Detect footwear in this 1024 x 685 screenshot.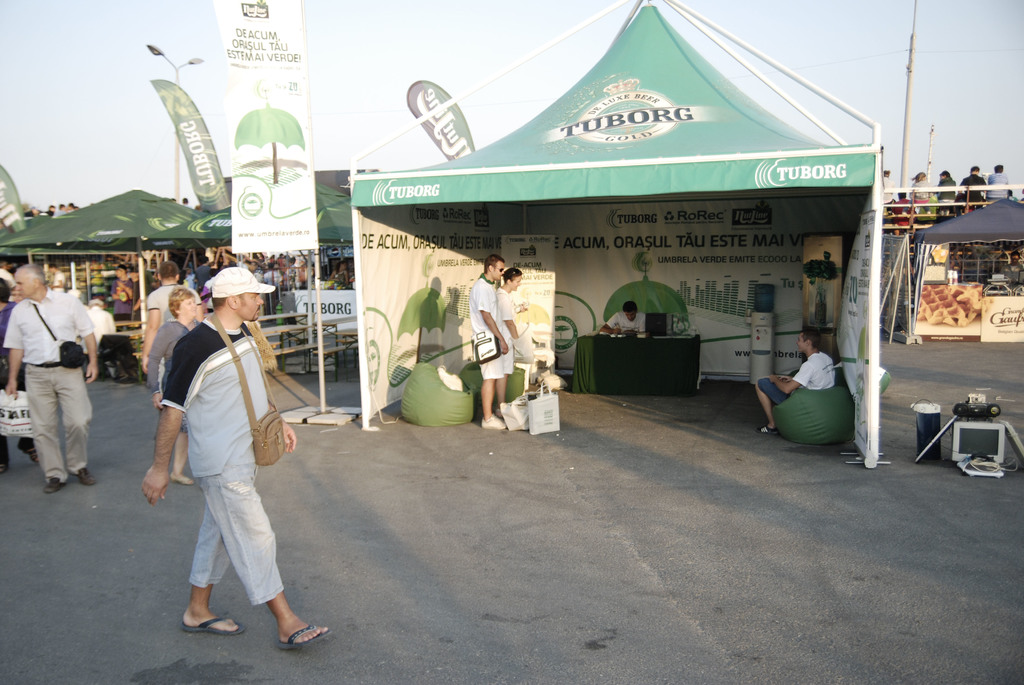
Detection: 22:446:42:462.
